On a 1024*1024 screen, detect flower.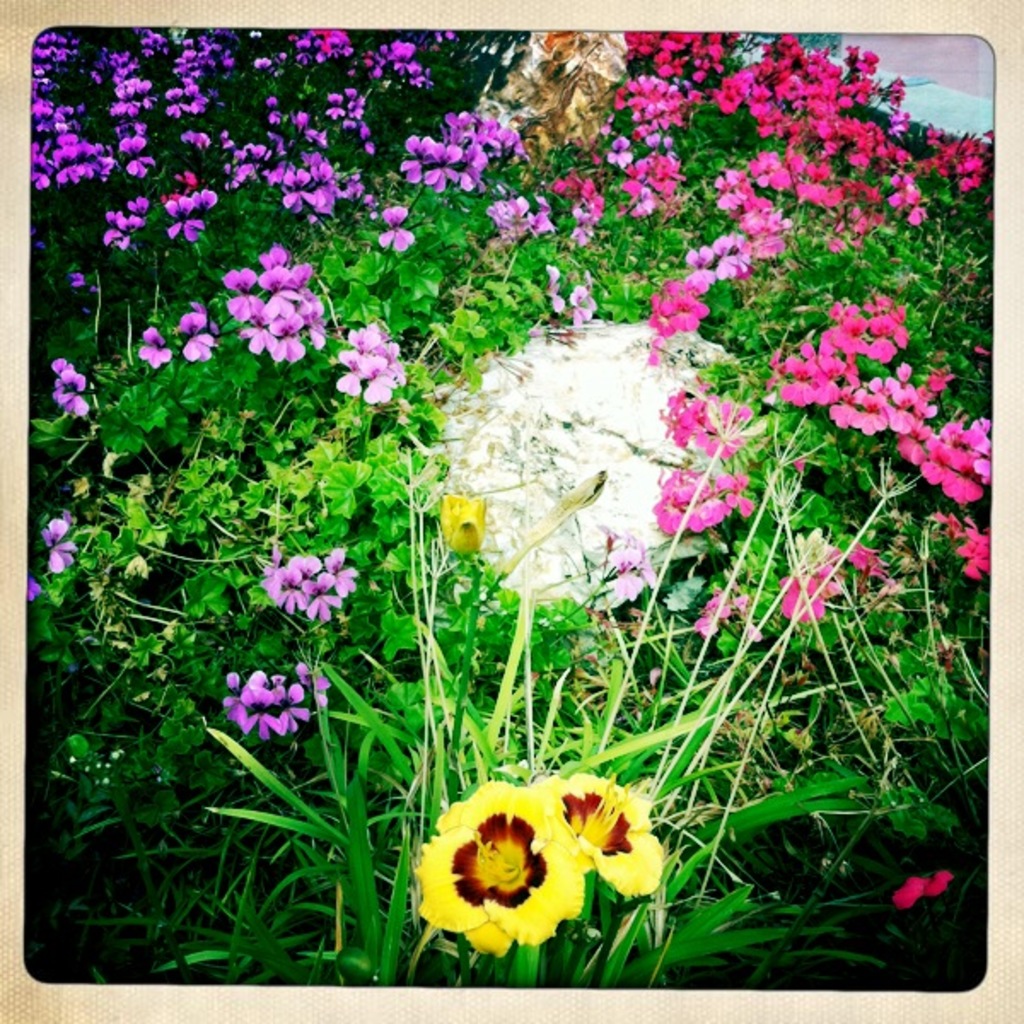
x1=27 y1=577 x2=41 y2=599.
